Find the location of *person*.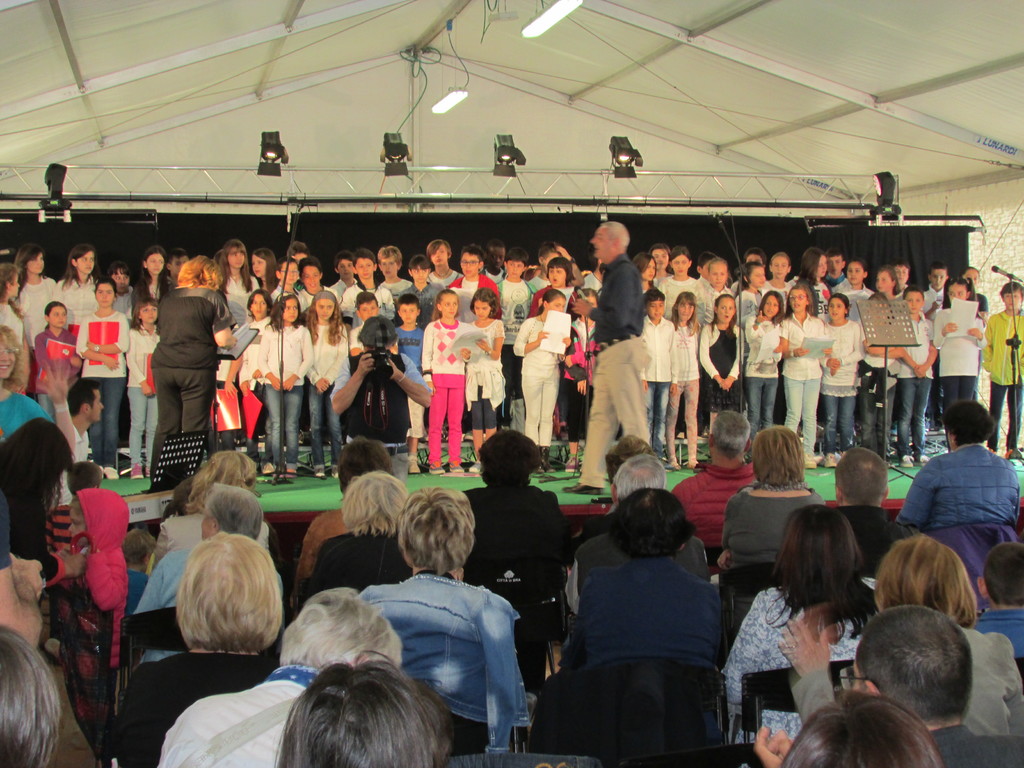
Location: <region>568, 488, 718, 680</region>.
